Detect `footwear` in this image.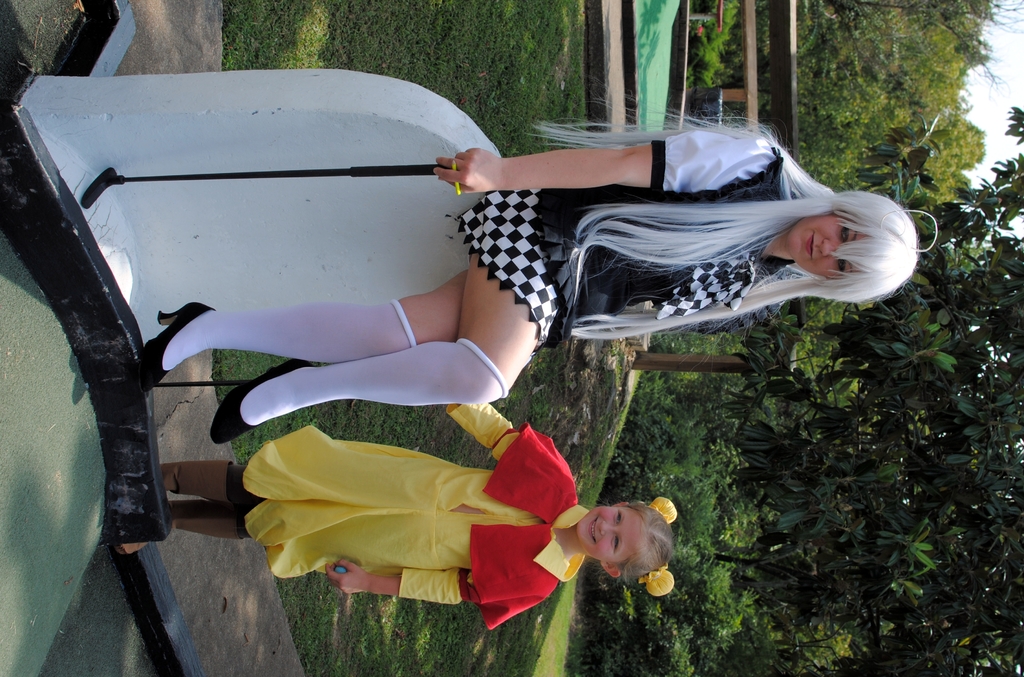
Detection: <region>115, 541, 151, 553</region>.
